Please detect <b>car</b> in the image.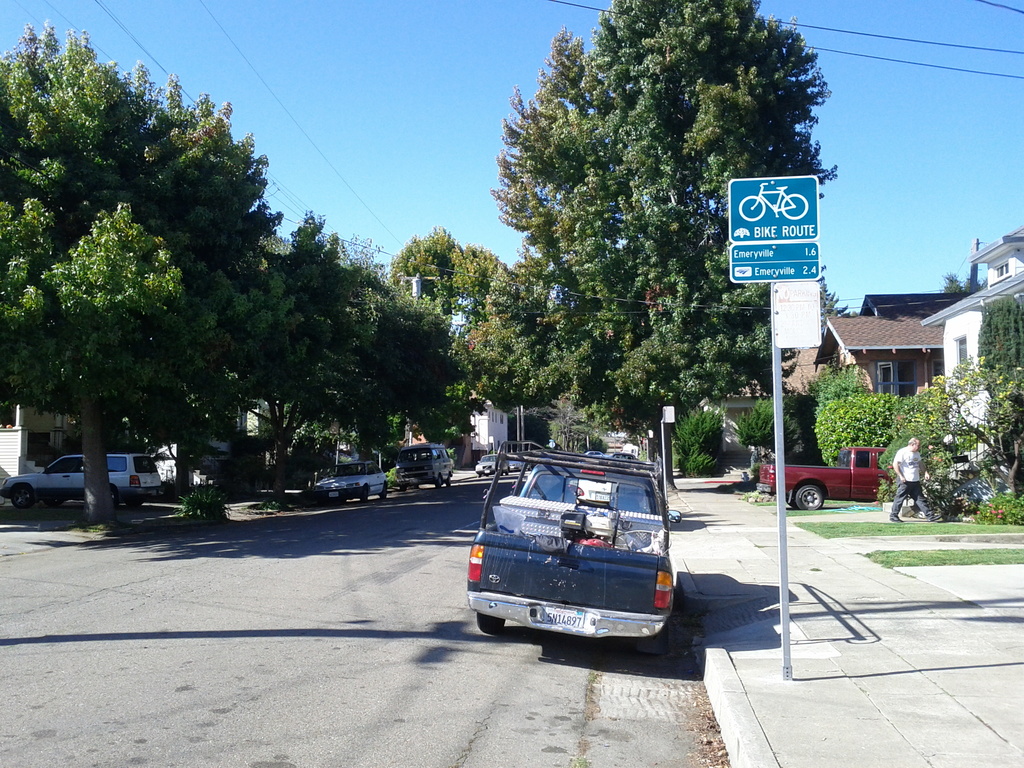
{"x1": 398, "y1": 449, "x2": 454, "y2": 482}.
